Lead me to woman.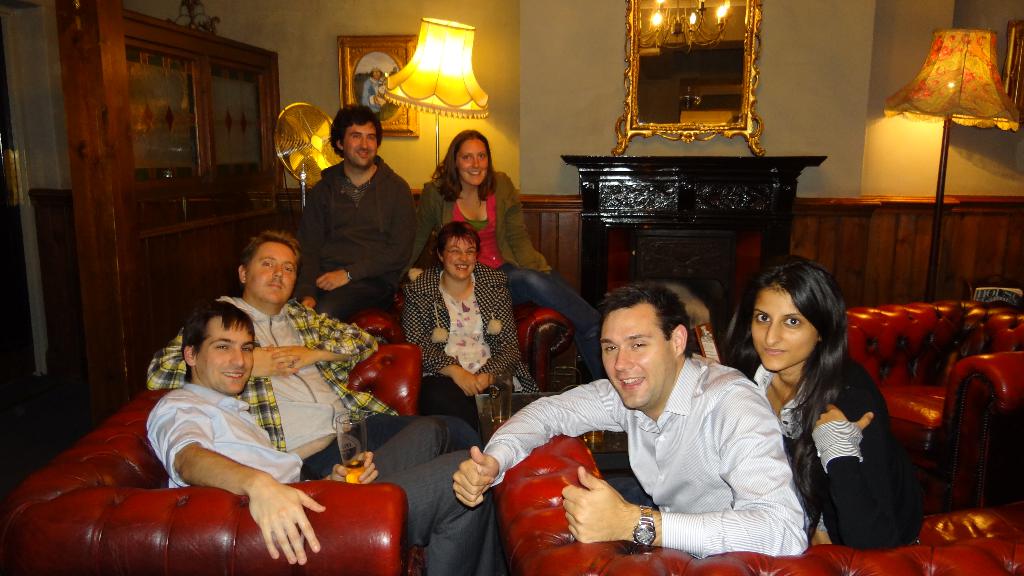
Lead to left=730, top=266, right=915, bottom=561.
